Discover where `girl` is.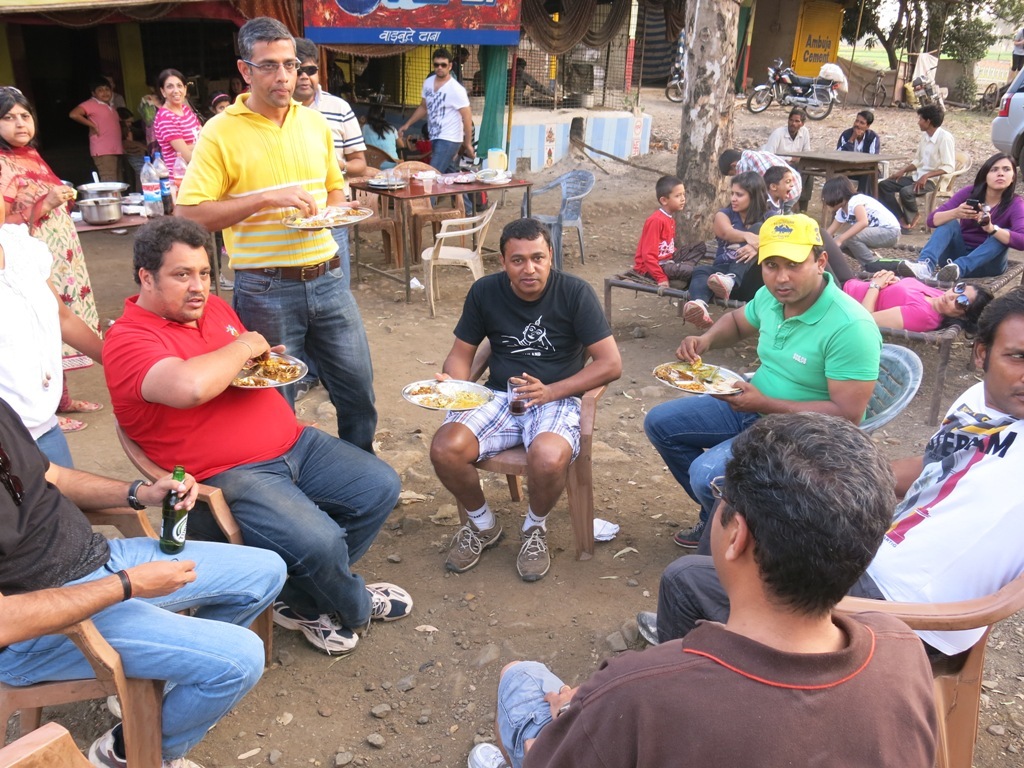
Discovered at x1=150 y1=68 x2=201 y2=189.
